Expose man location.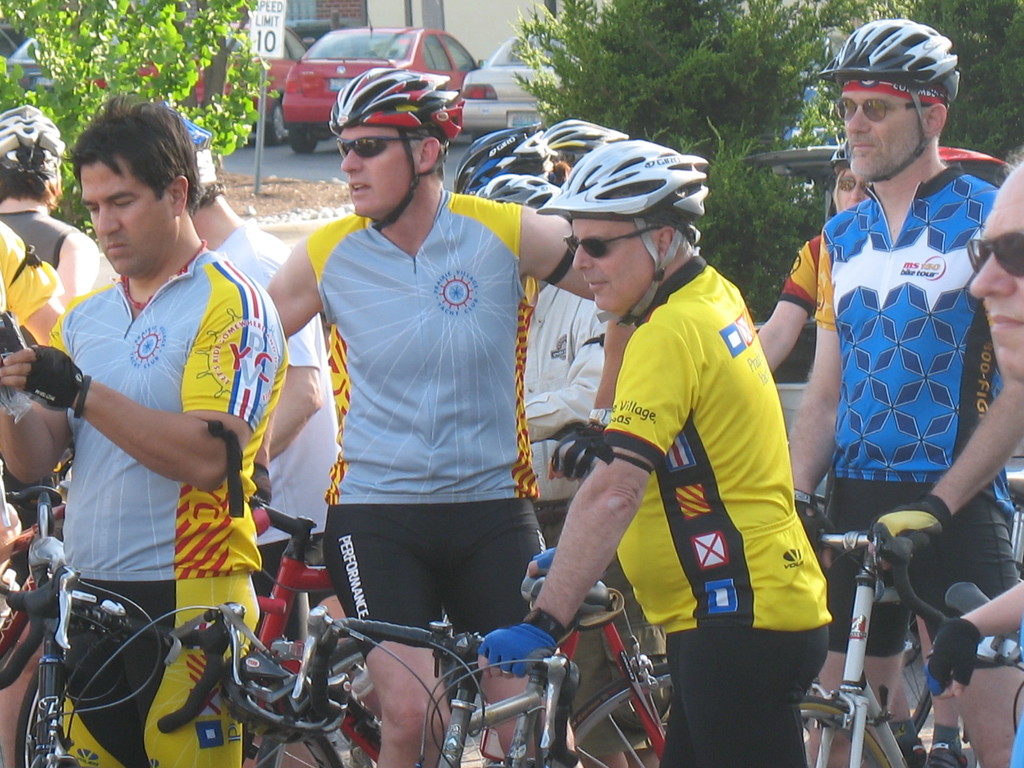
Exposed at select_region(0, 218, 70, 352).
